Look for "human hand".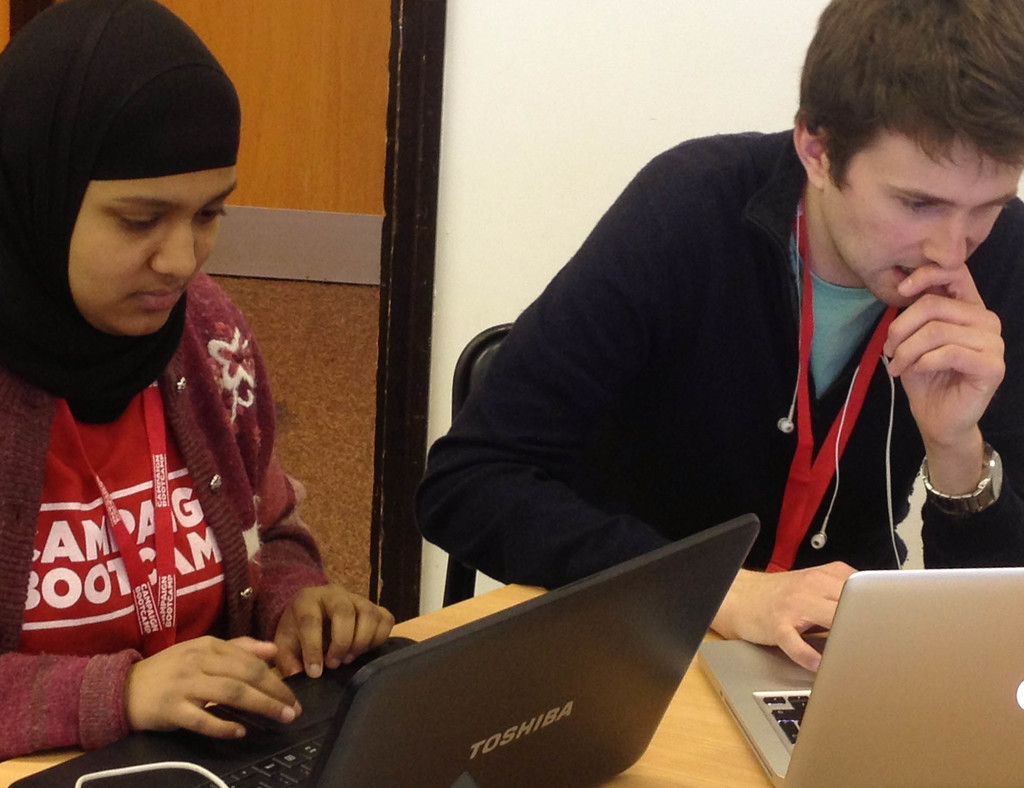
Found: <bbox>709, 559, 862, 677</bbox>.
